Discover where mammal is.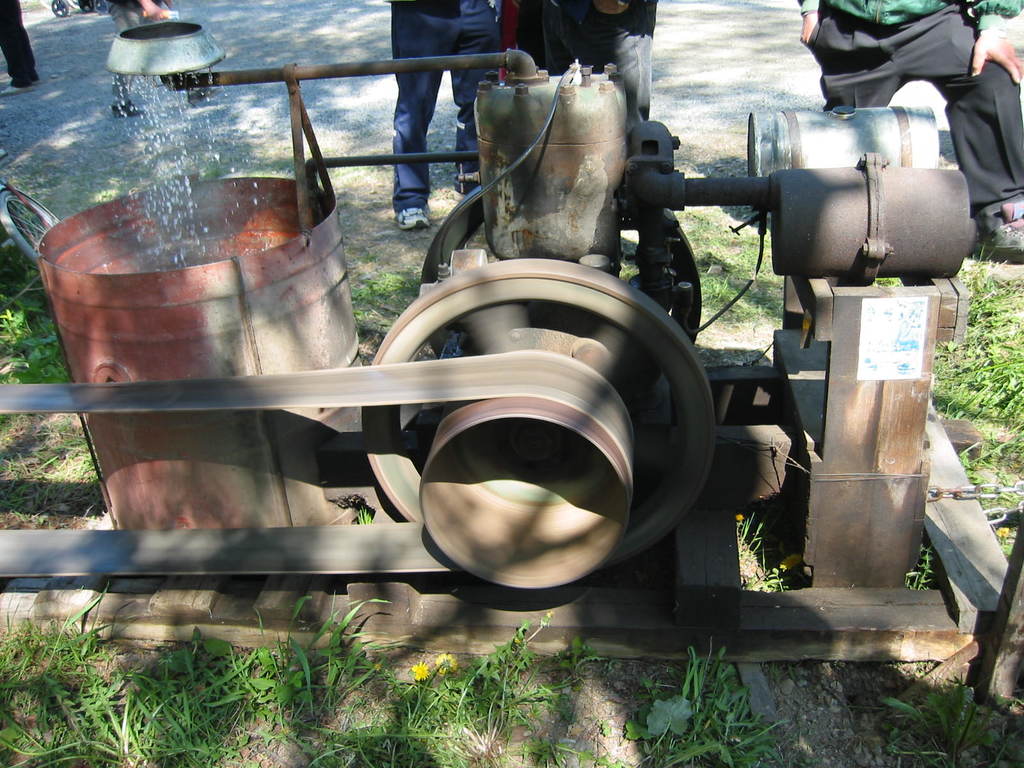
Discovered at [left=789, top=0, right=1023, bottom=259].
